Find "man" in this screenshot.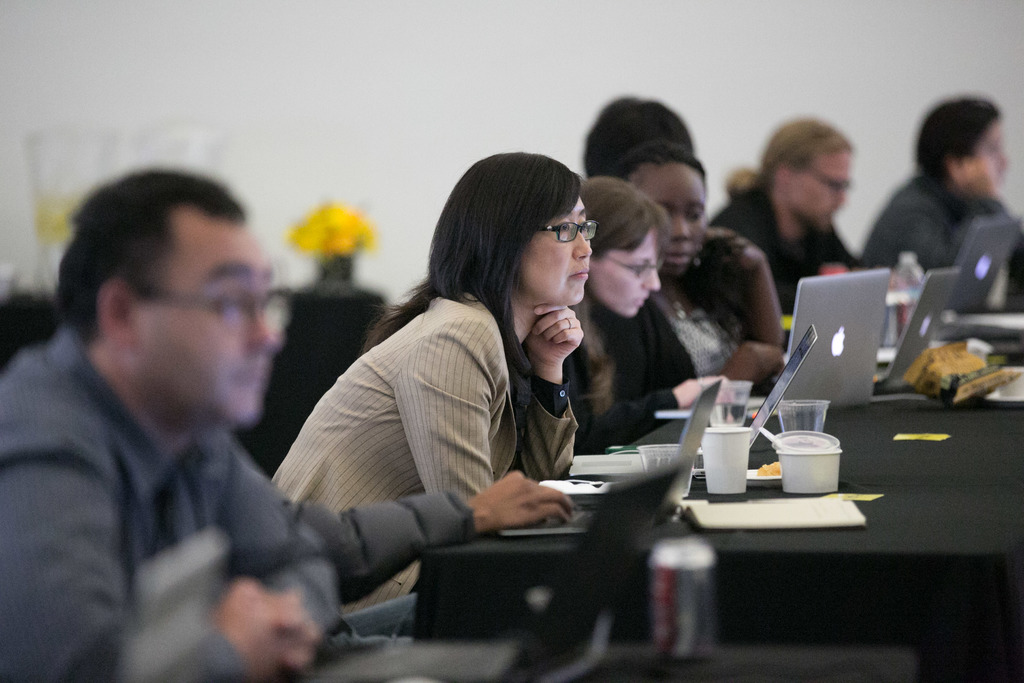
The bounding box for "man" is (0,166,342,682).
